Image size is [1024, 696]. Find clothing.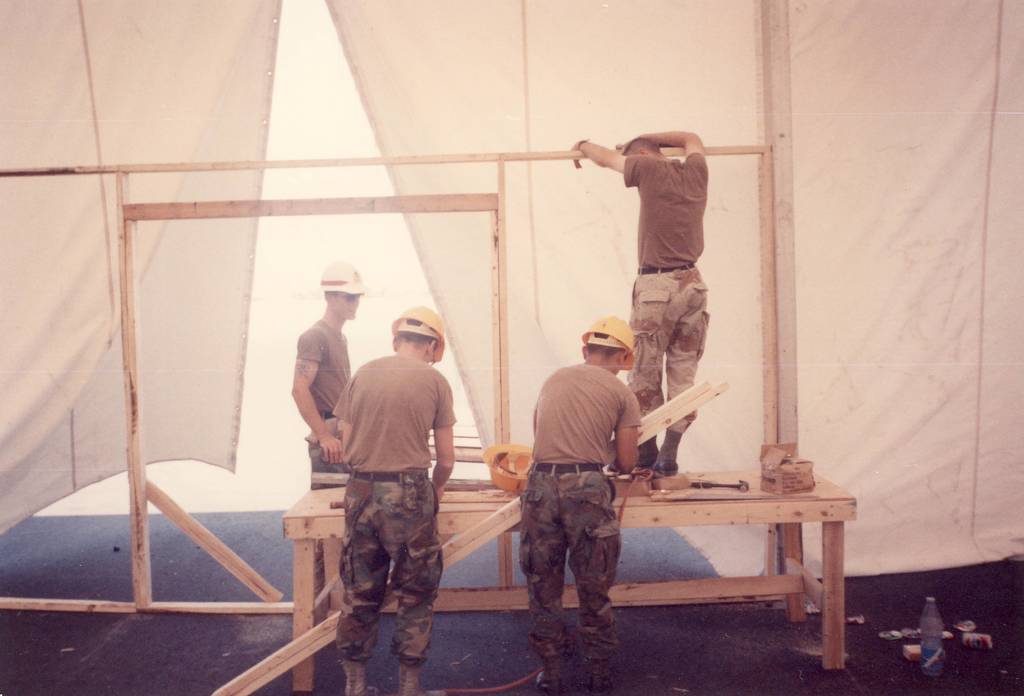
rect(515, 462, 621, 680).
